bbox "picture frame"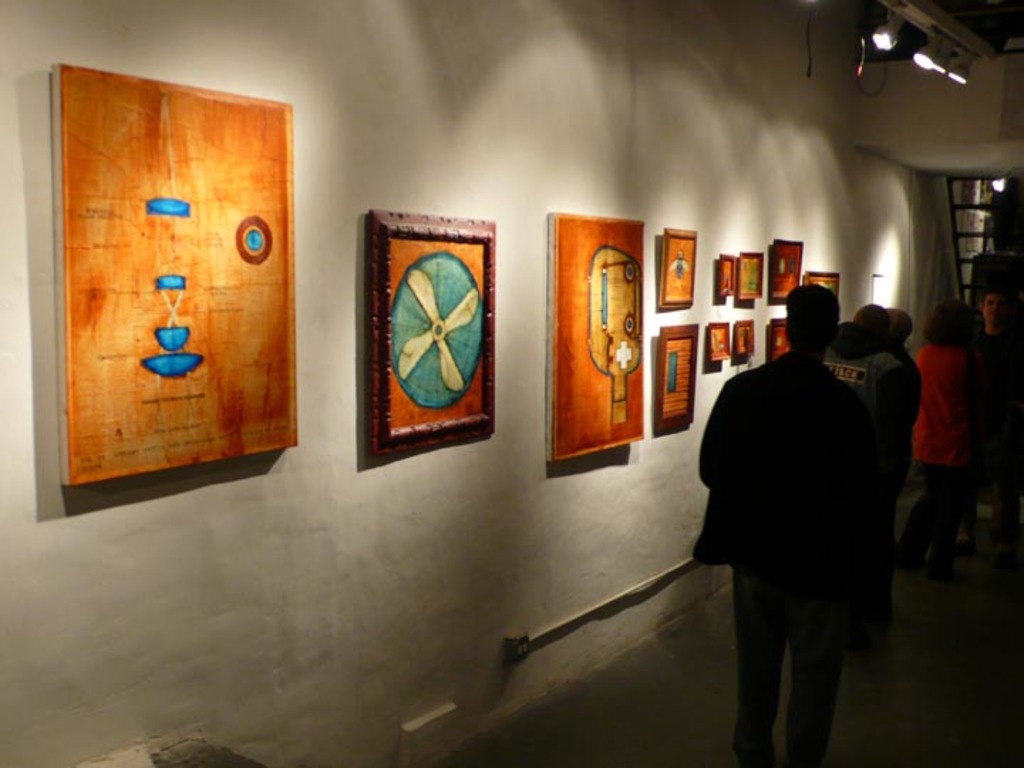
Rect(540, 206, 649, 461)
